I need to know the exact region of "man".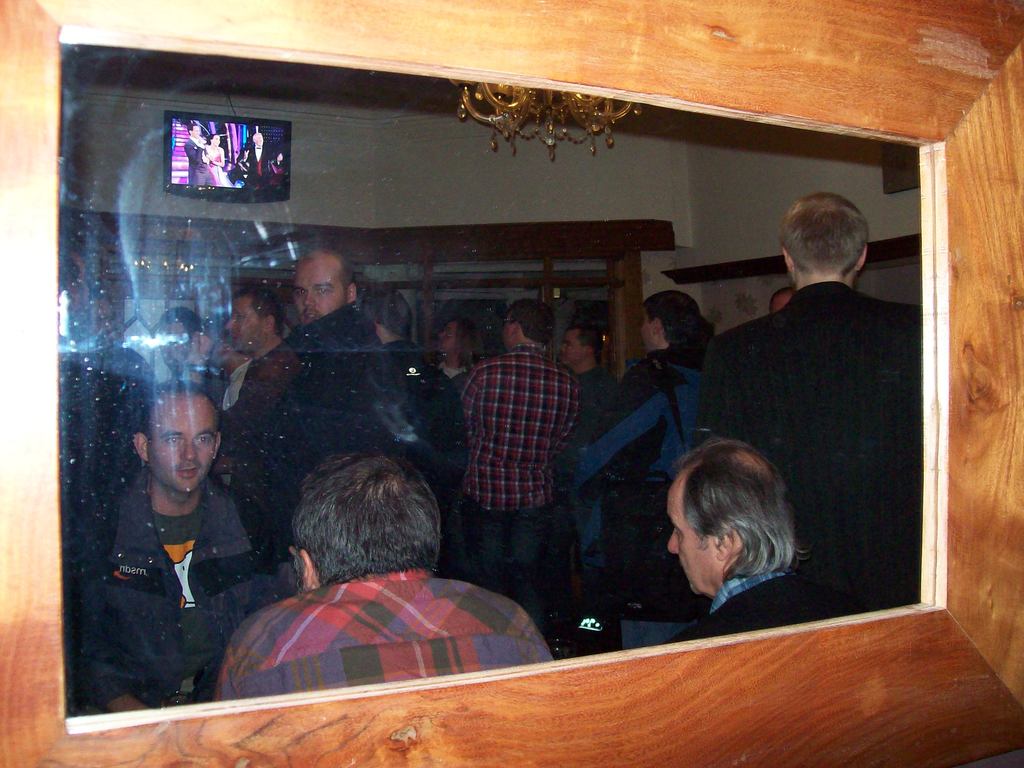
Region: [149,291,211,389].
